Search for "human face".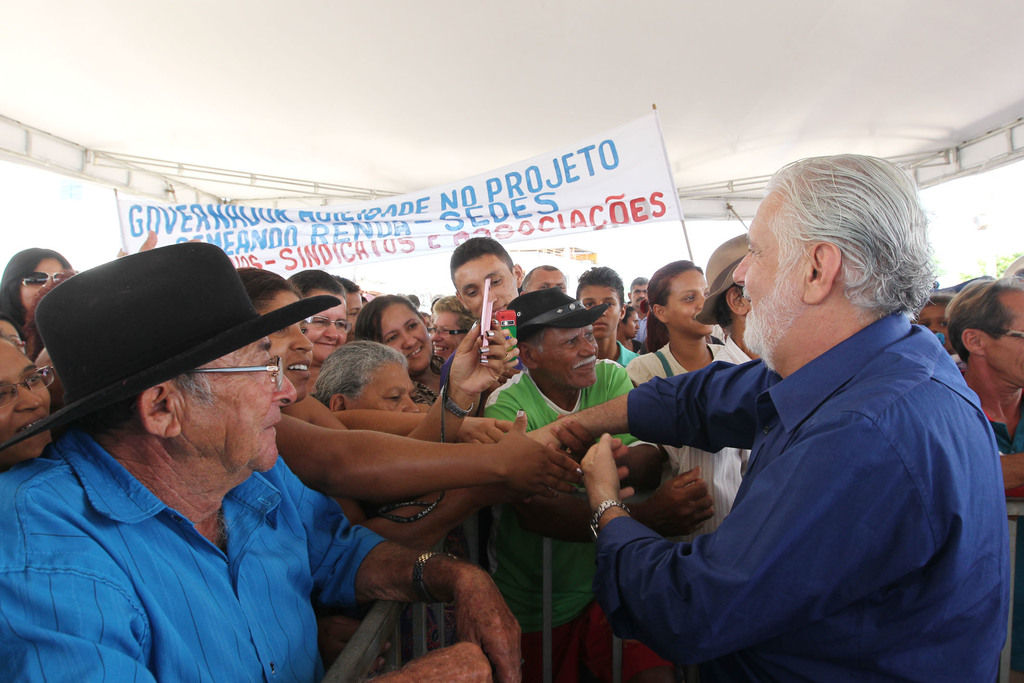
Found at box=[572, 287, 617, 341].
